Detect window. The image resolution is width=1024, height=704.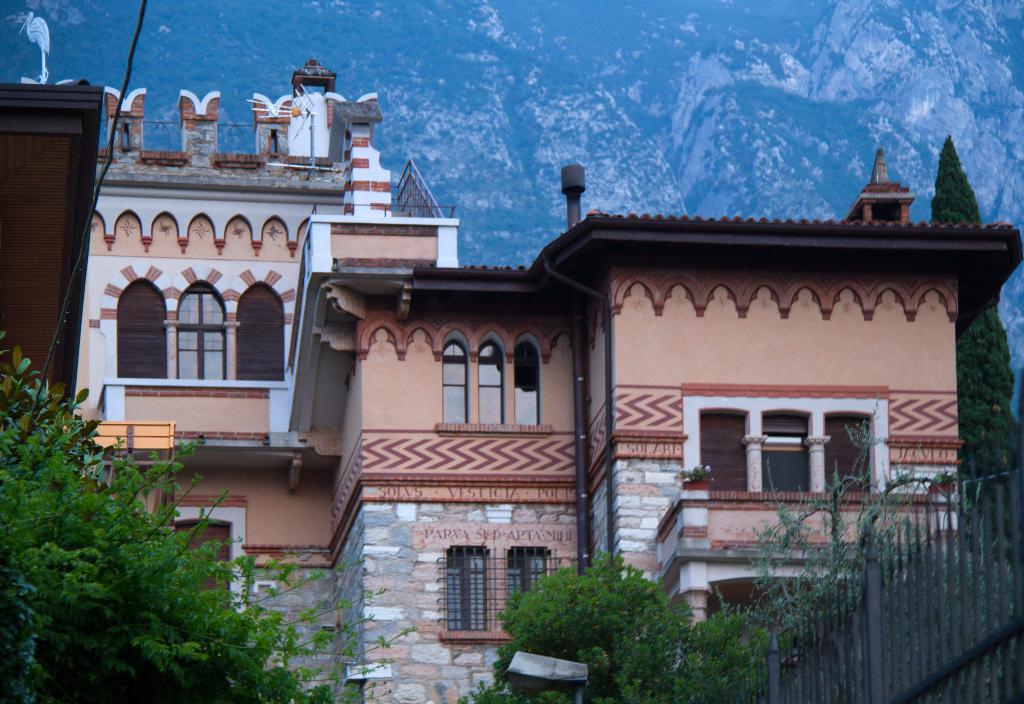
detection(449, 545, 488, 633).
